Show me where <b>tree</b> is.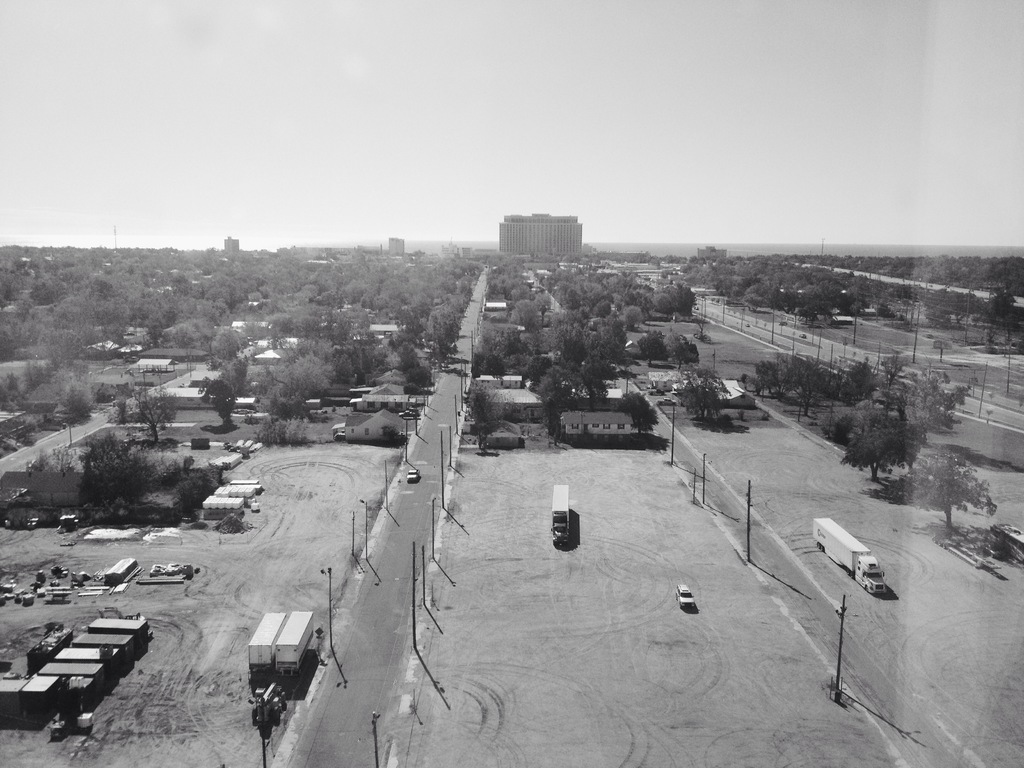
<b>tree</b> is at 47 374 100 426.
